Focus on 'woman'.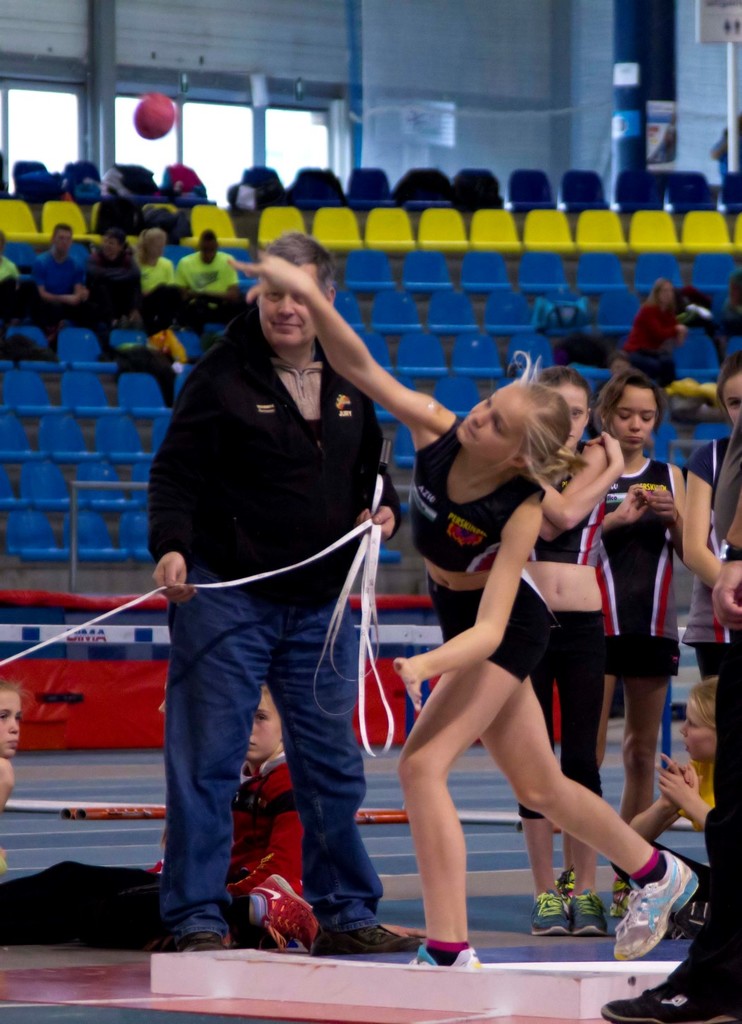
Focused at {"x1": 584, "y1": 364, "x2": 688, "y2": 925}.
